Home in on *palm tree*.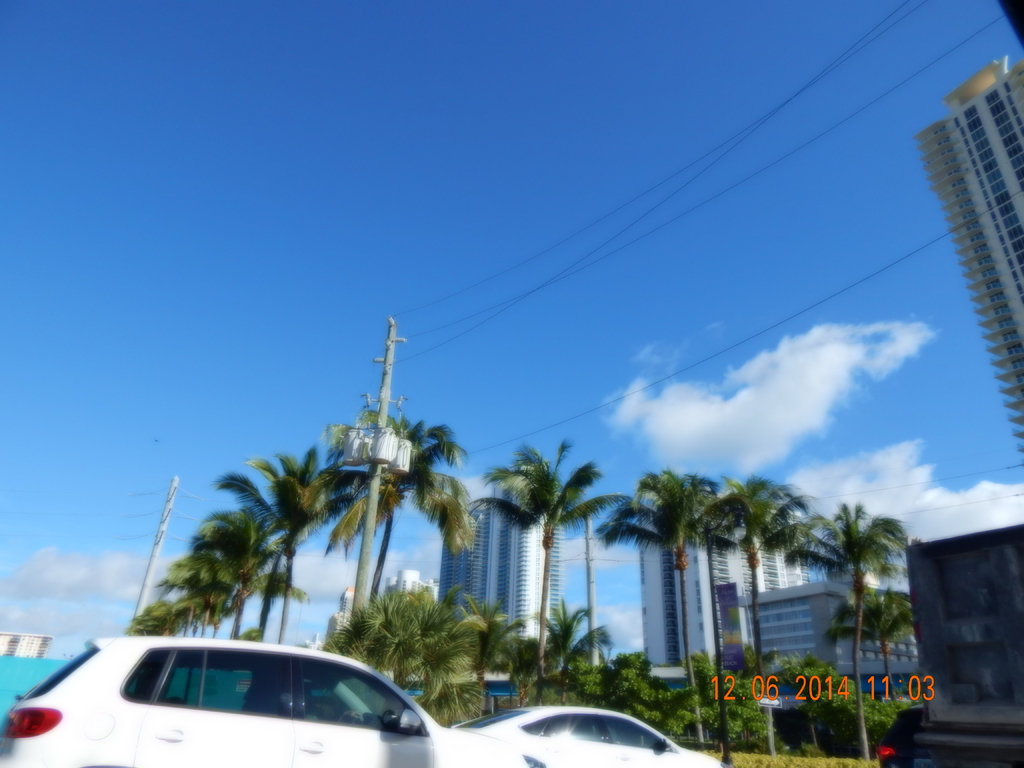
Homed in at rect(467, 433, 636, 691).
